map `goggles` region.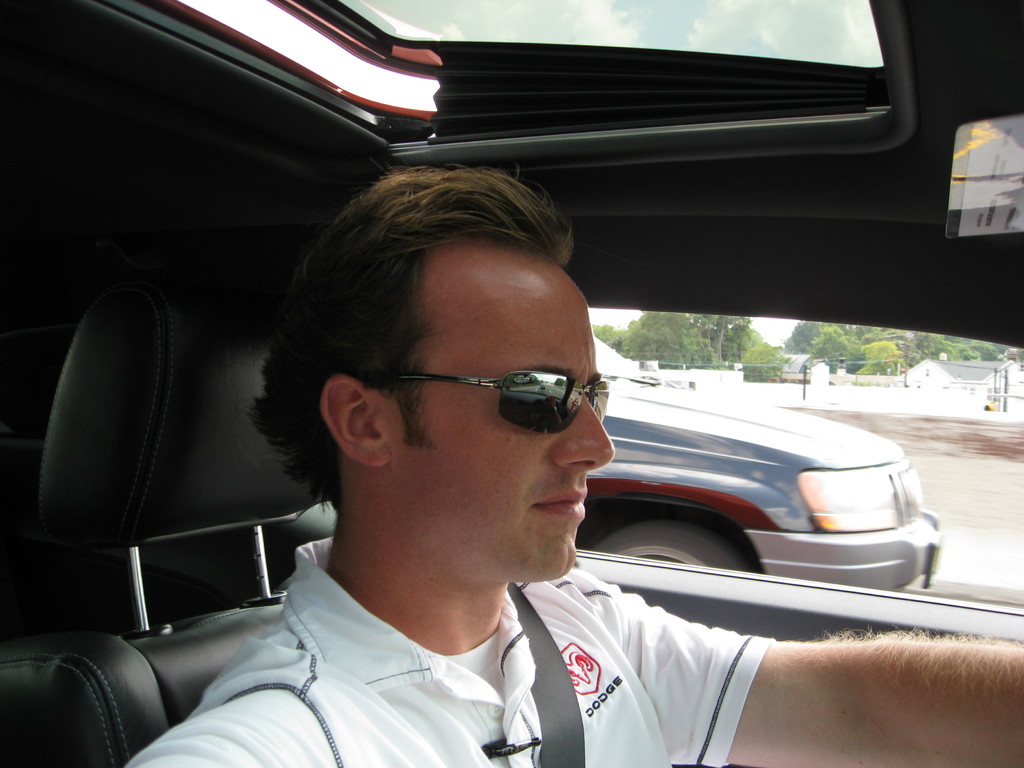
Mapped to x1=373, y1=351, x2=608, y2=447.
